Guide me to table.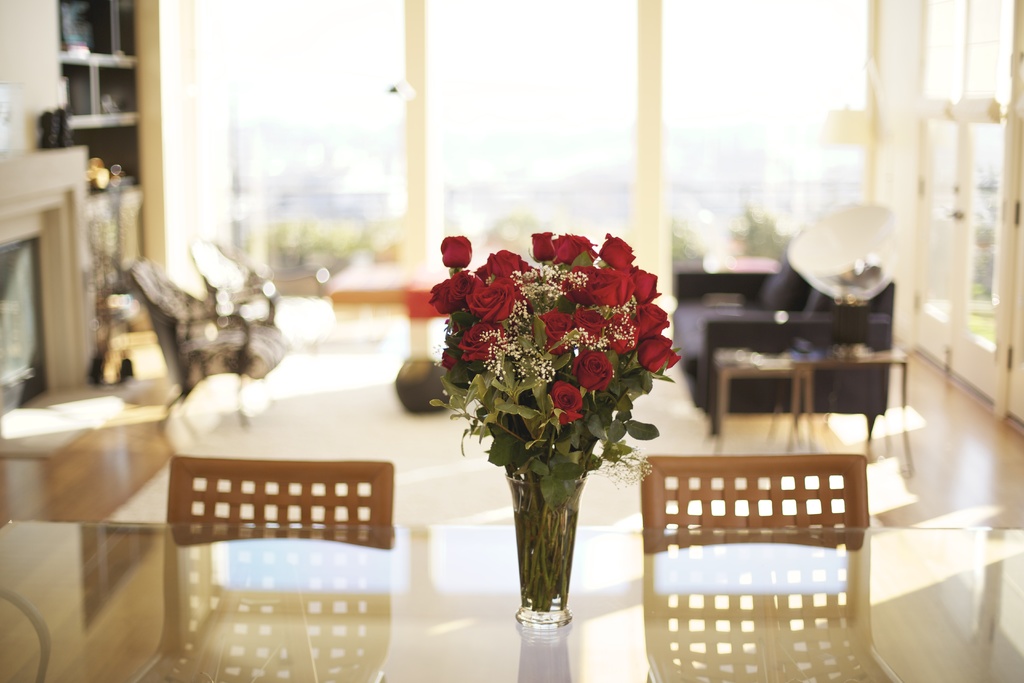
Guidance: [left=0, top=520, right=1023, bottom=682].
